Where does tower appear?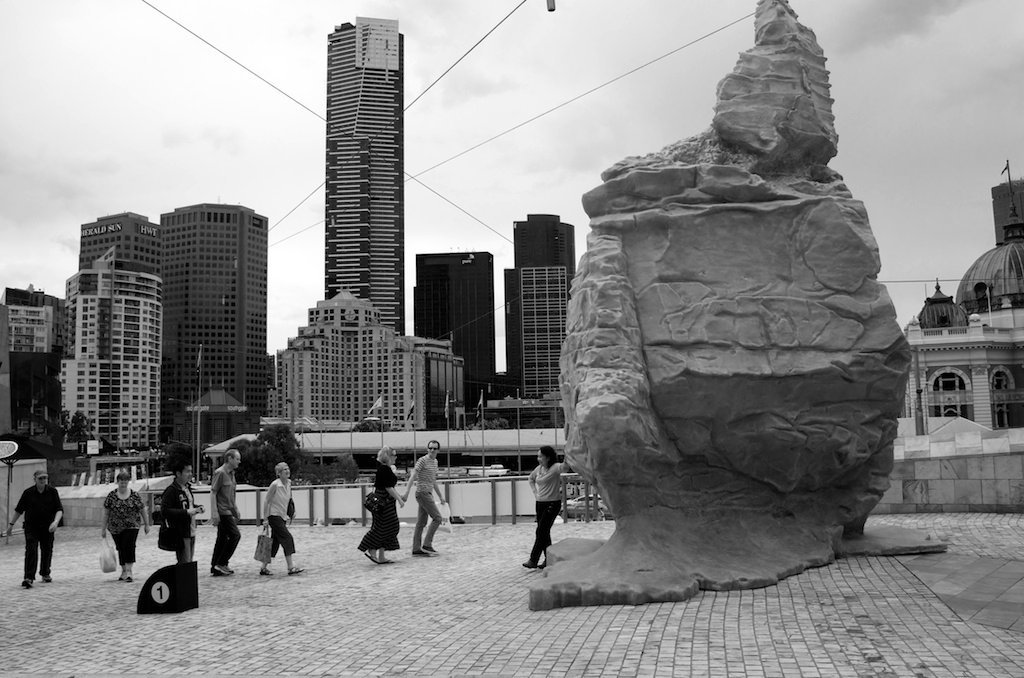
Appears at {"x1": 419, "y1": 247, "x2": 491, "y2": 414}.
